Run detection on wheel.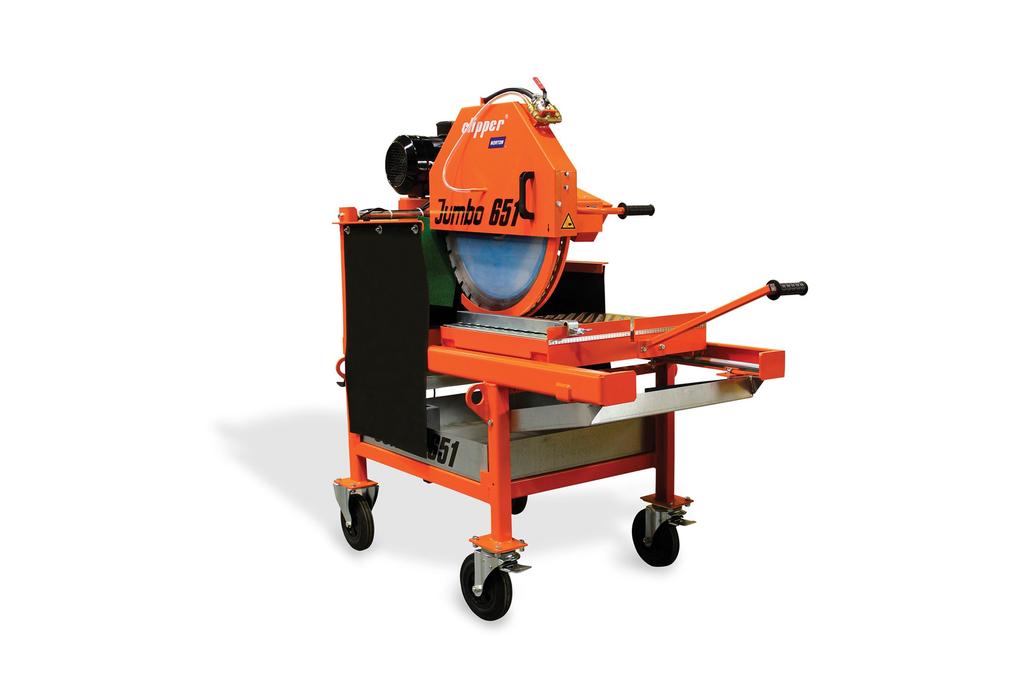
Result: rect(451, 552, 519, 627).
